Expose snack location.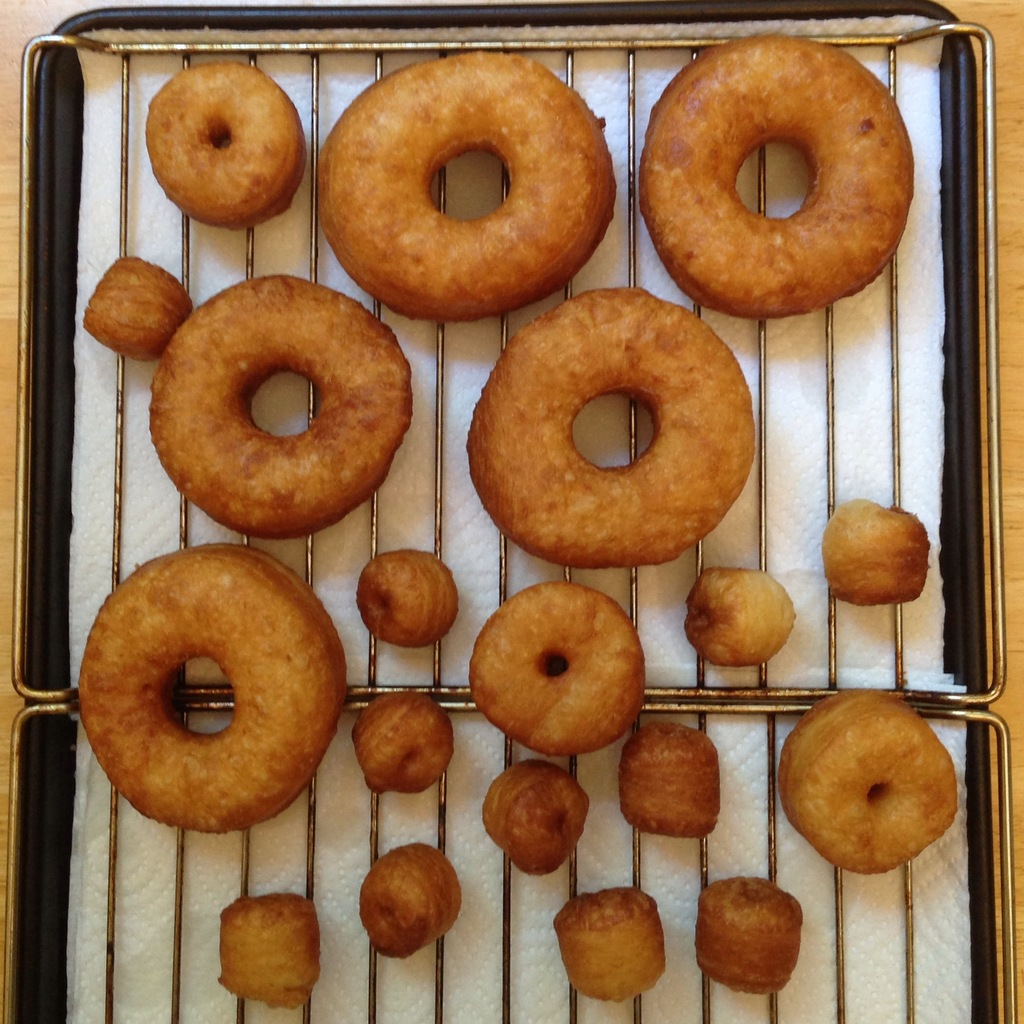
Exposed at x1=366, y1=844, x2=461, y2=956.
